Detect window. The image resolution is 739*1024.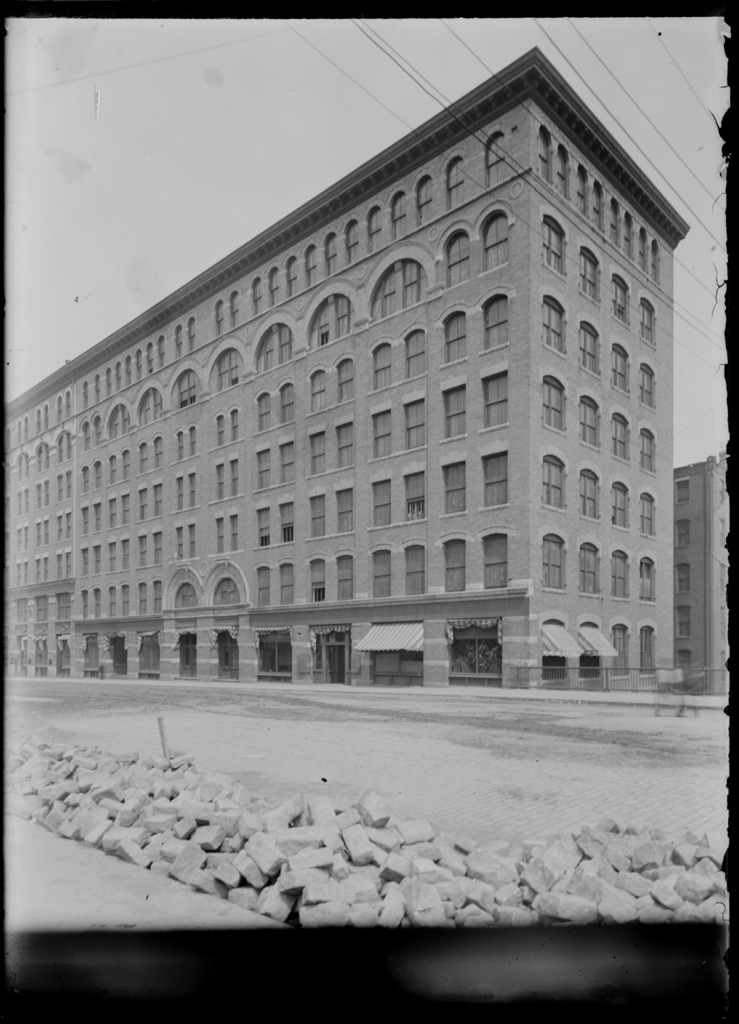
bbox=(215, 302, 227, 332).
